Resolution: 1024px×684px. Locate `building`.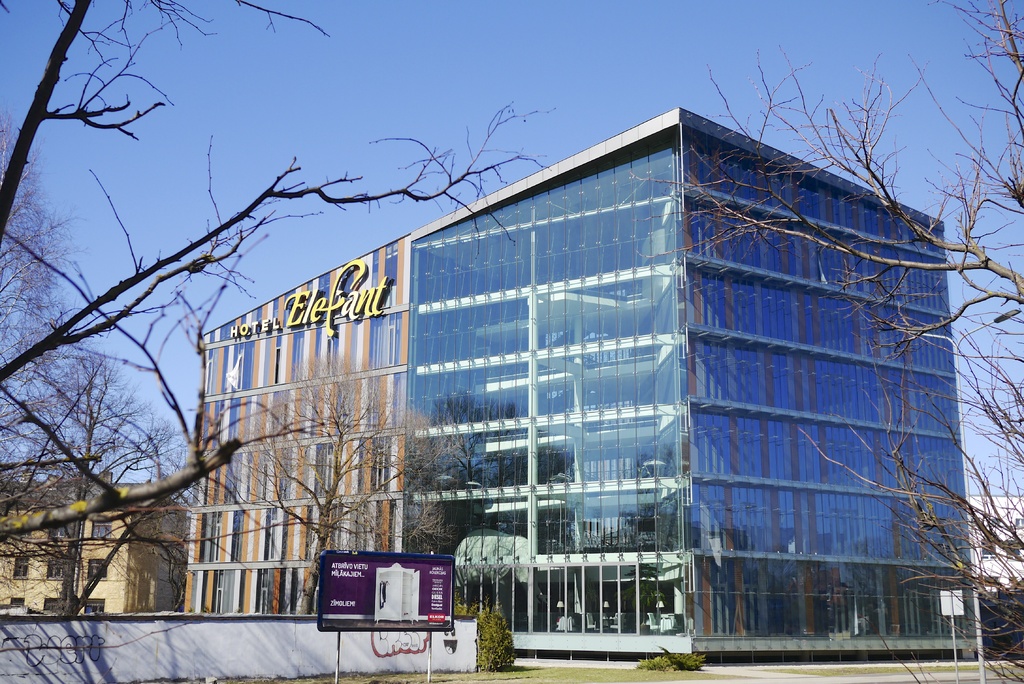
(left=964, top=489, right=1023, bottom=601).
